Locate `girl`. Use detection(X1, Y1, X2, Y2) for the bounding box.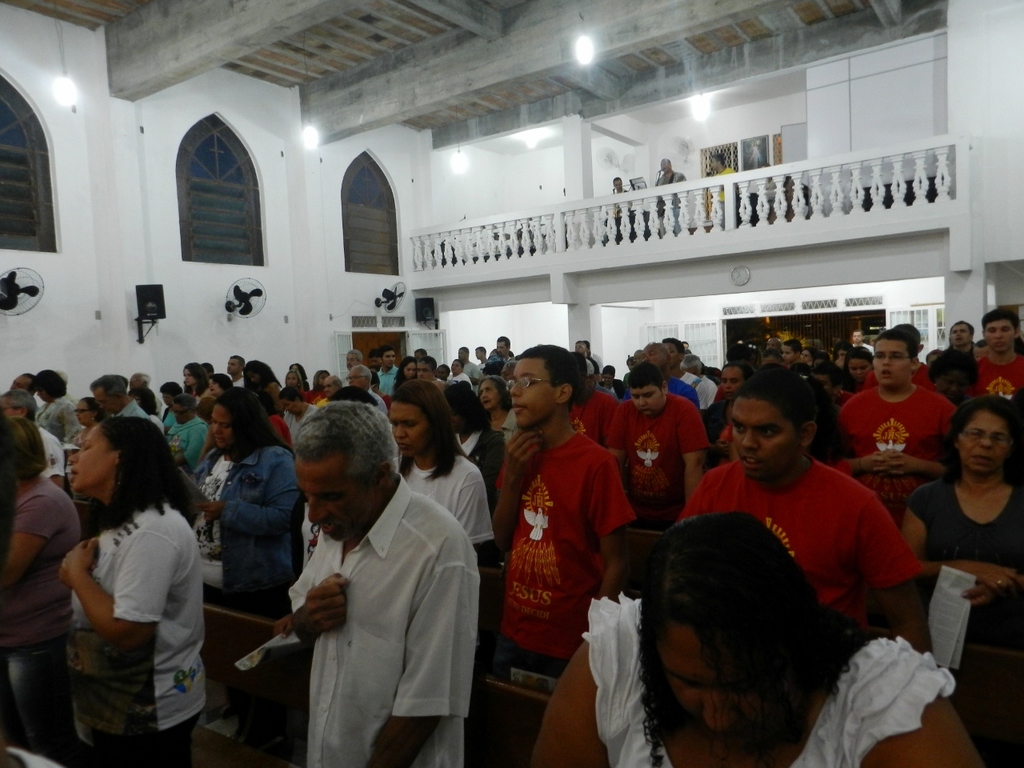
detection(387, 375, 506, 593).
